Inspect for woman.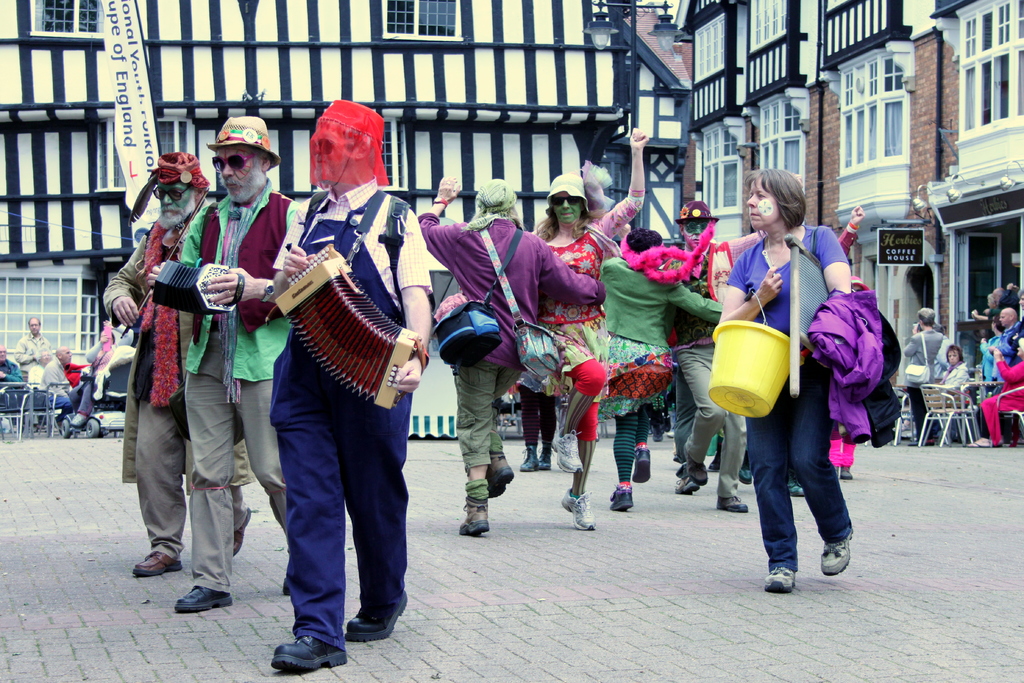
Inspection: [x1=543, y1=129, x2=646, y2=532].
